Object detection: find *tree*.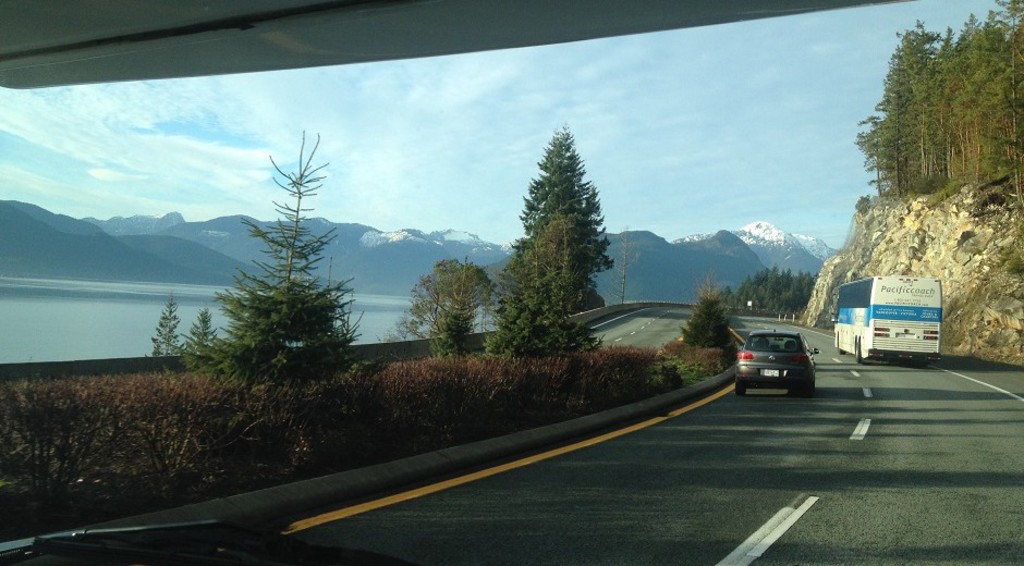
x1=186, y1=307, x2=210, y2=362.
